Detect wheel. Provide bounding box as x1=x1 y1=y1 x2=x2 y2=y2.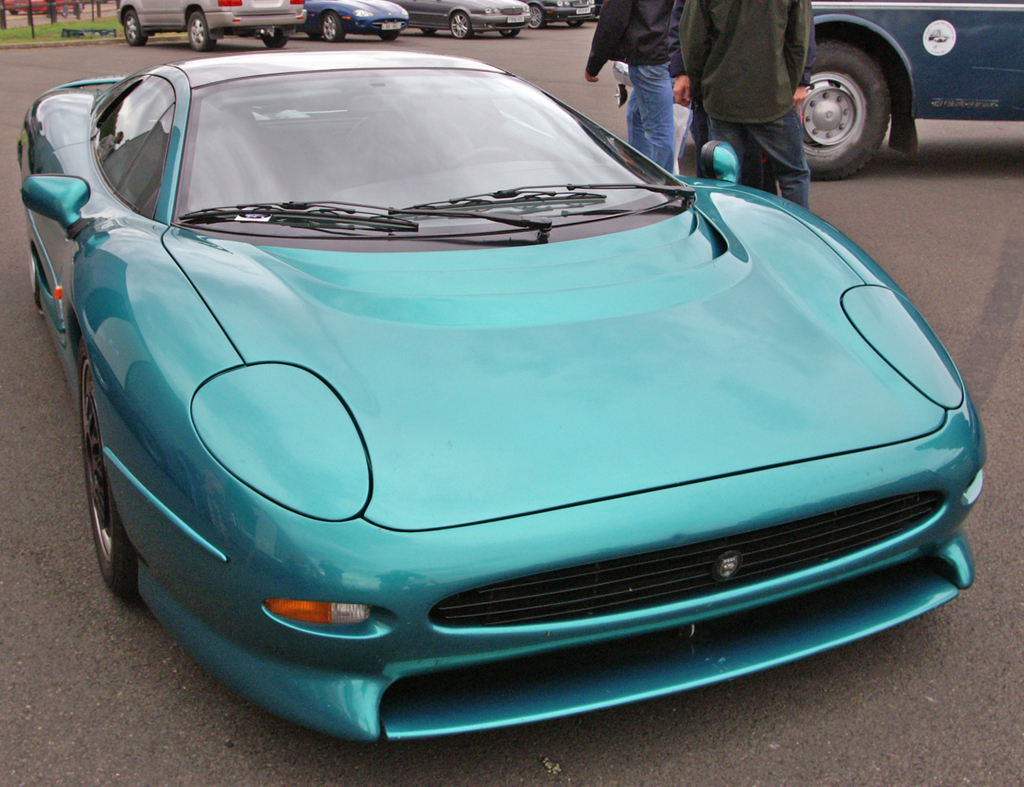
x1=500 y1=24 x2=529 y2=36.
